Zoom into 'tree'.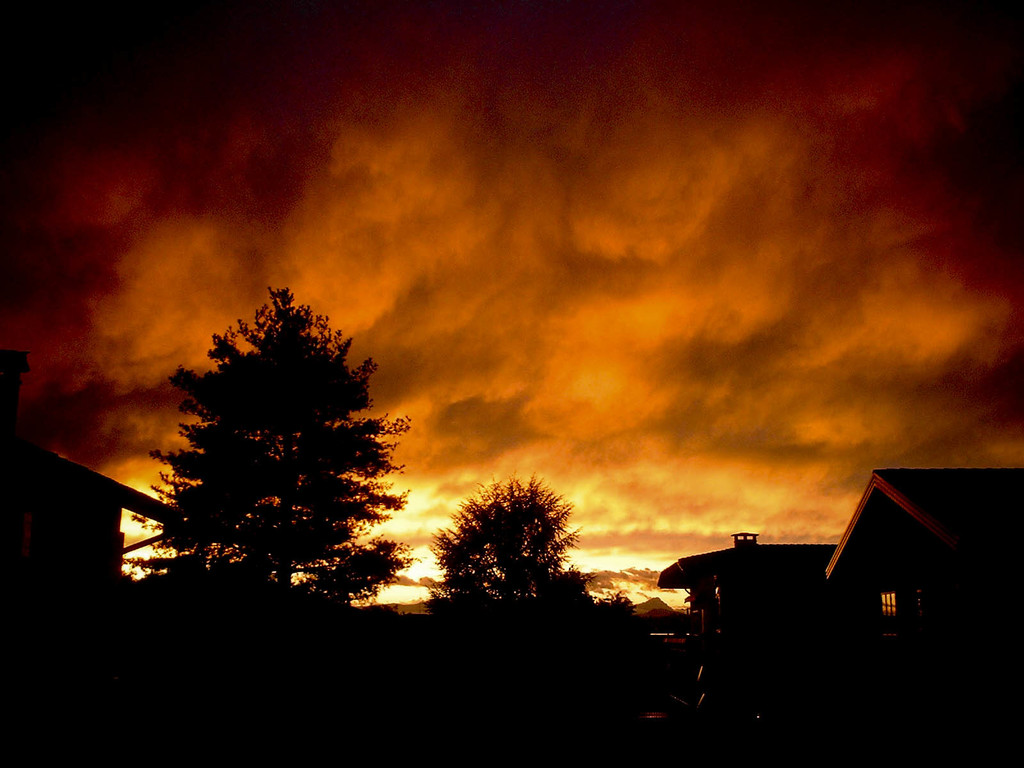
Zoom target: 442/468/580/595.
